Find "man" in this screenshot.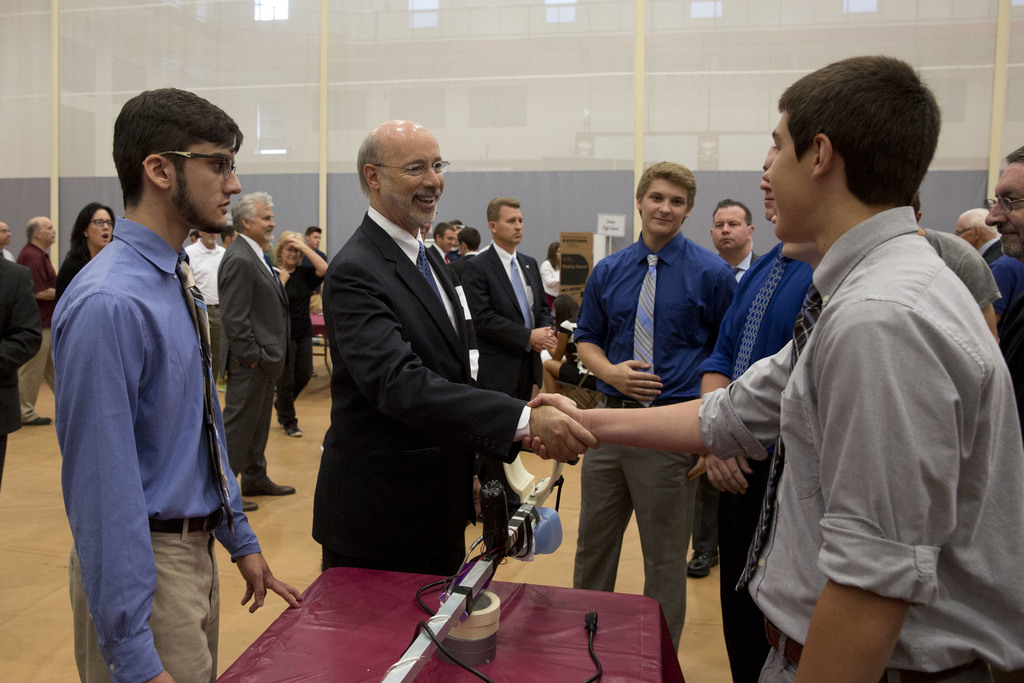
The bounding box for "man" is box(9, 216, 61, 428).
